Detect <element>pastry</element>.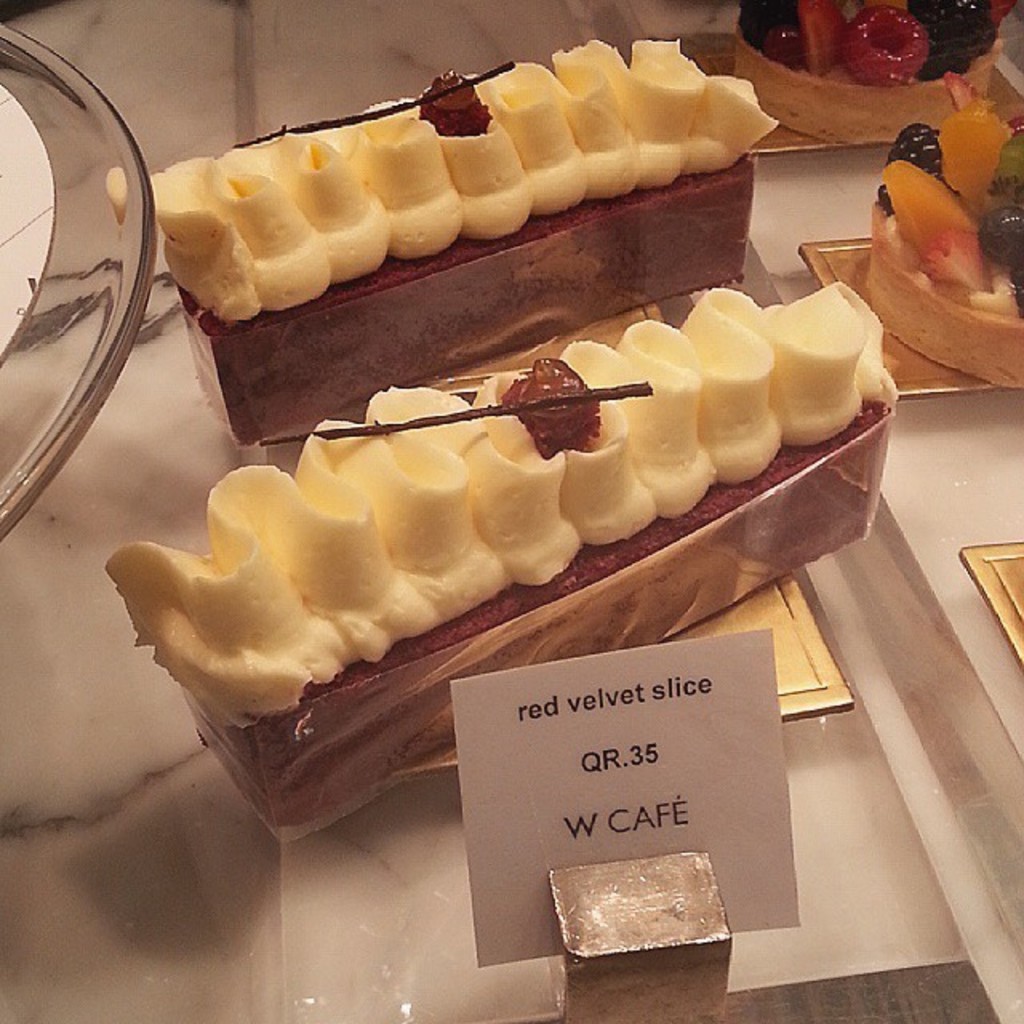
Detected at <box>99,280,909,856</box>.
